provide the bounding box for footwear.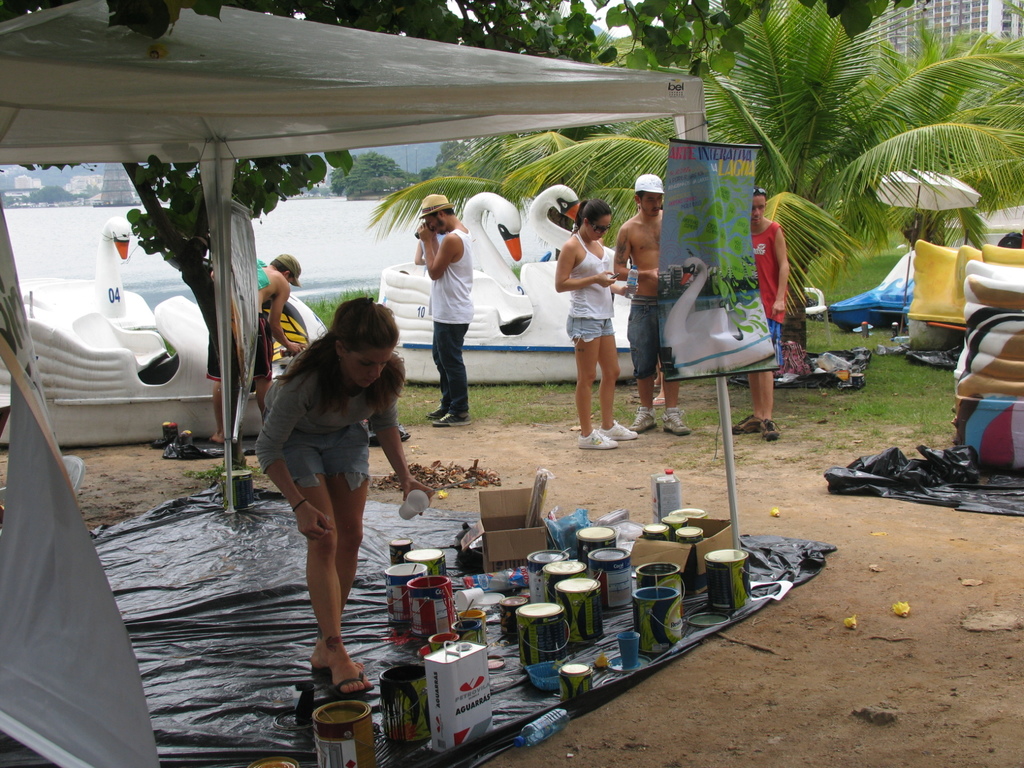
region(579, 427, 616, 447).
